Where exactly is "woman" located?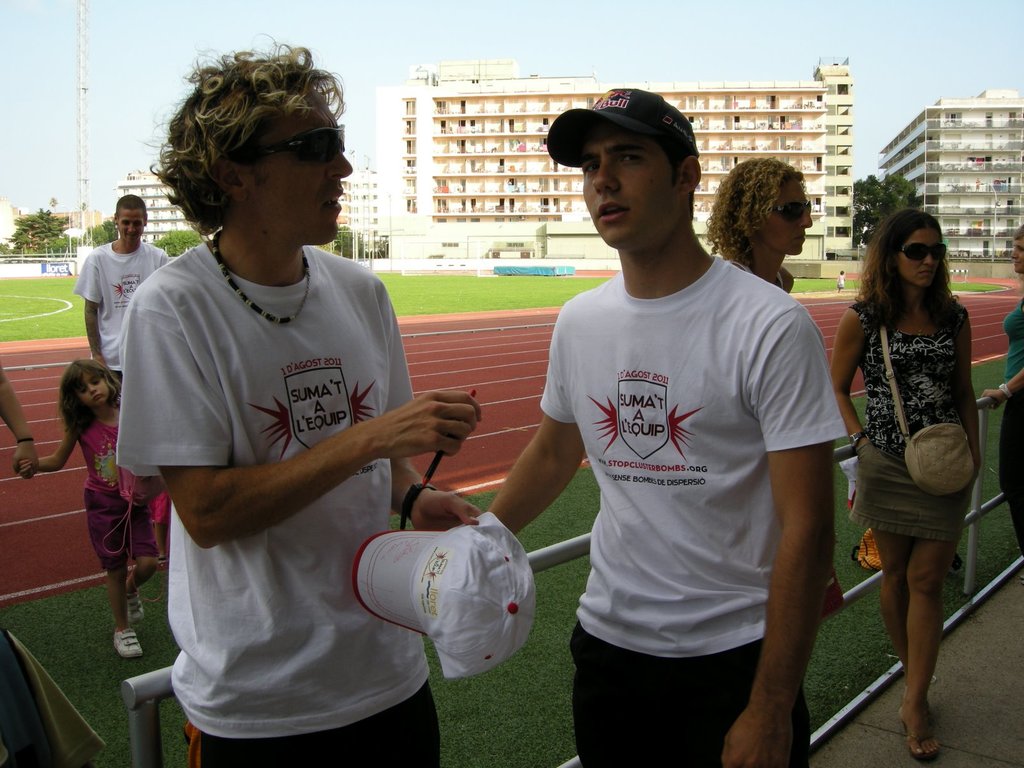
Its bounding box is 835, 173, 988, 748.
